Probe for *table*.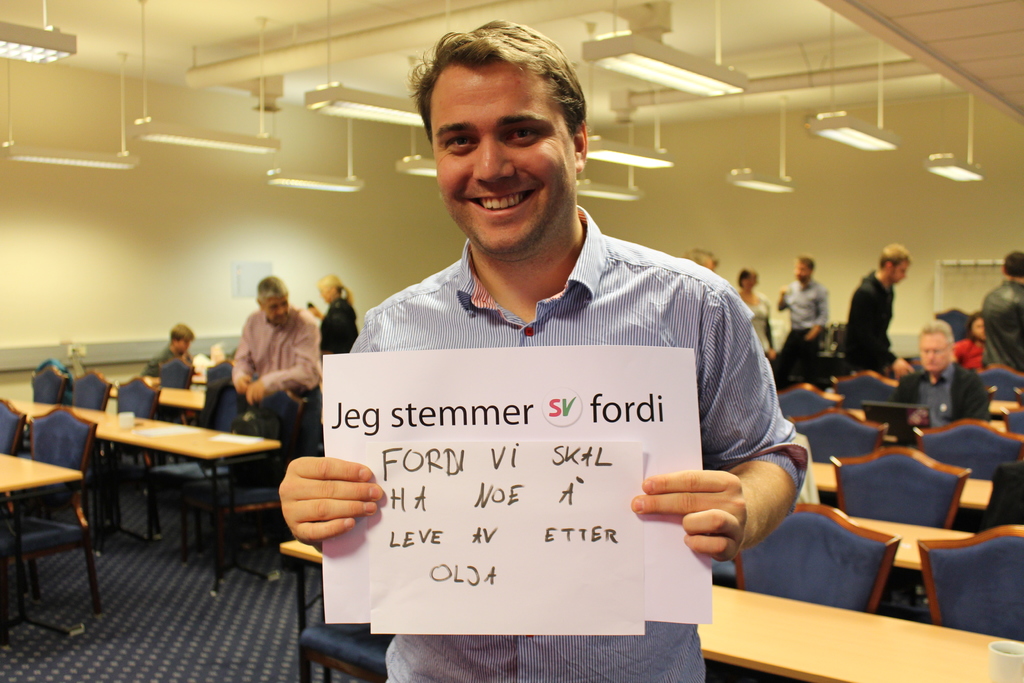
Probe result: 811,457,998,514.
